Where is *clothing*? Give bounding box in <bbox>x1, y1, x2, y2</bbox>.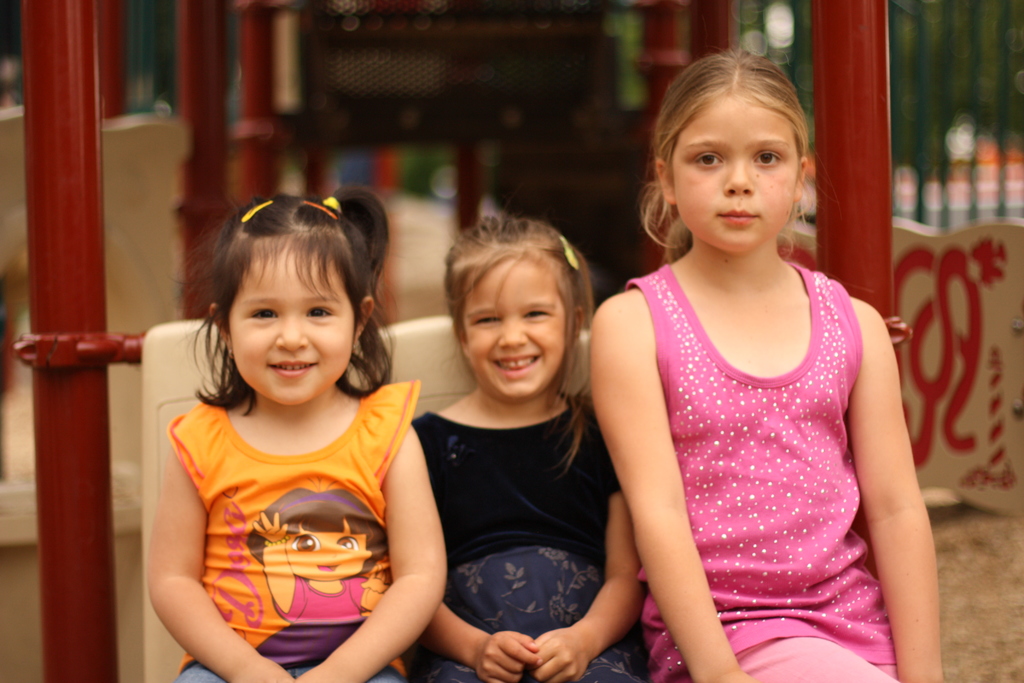
<bbox>619, 249, 909, 669</bbox>.
